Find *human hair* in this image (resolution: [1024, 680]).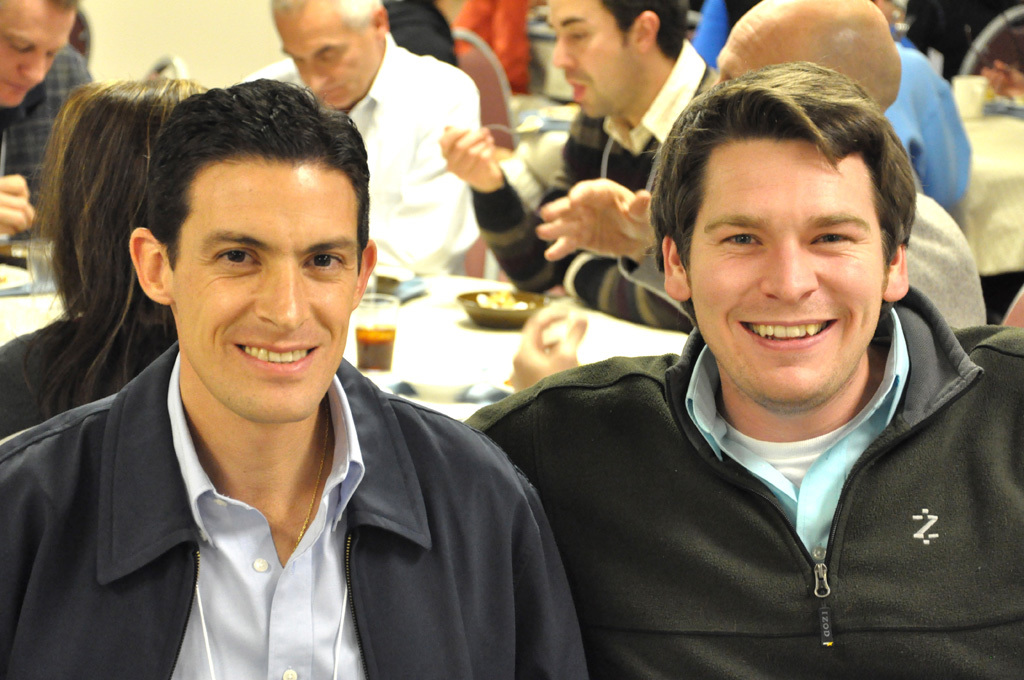
Rect(663, 45, 920, 336).
